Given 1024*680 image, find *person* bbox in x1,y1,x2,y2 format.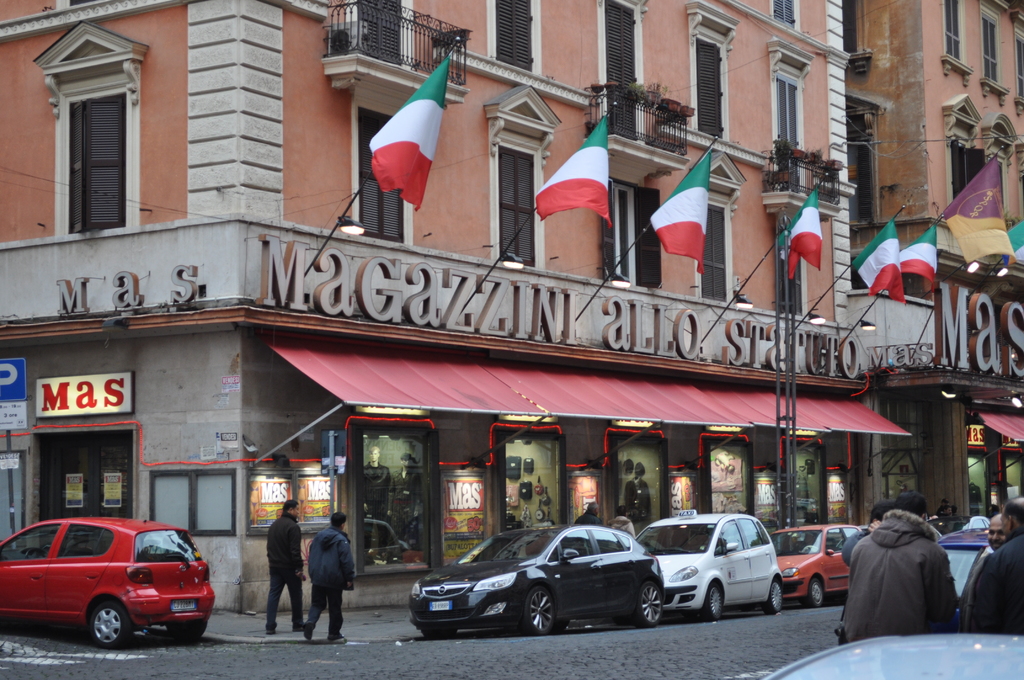
936,505,954,518.
